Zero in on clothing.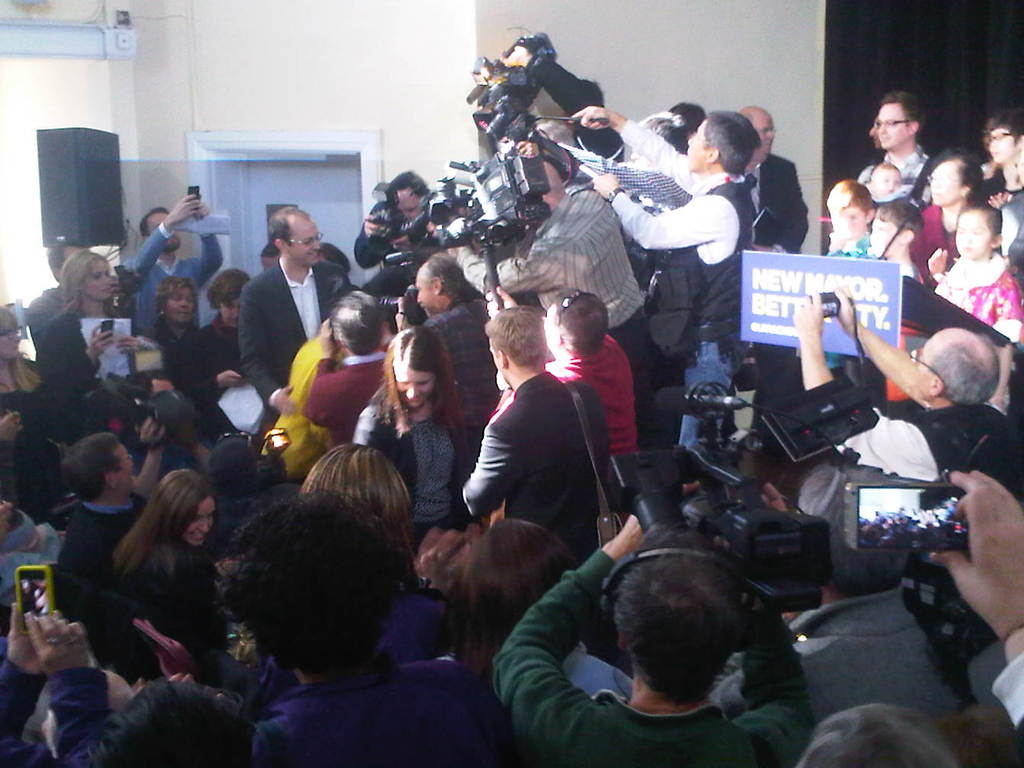
Zeroed in: 466,318,642,562.
